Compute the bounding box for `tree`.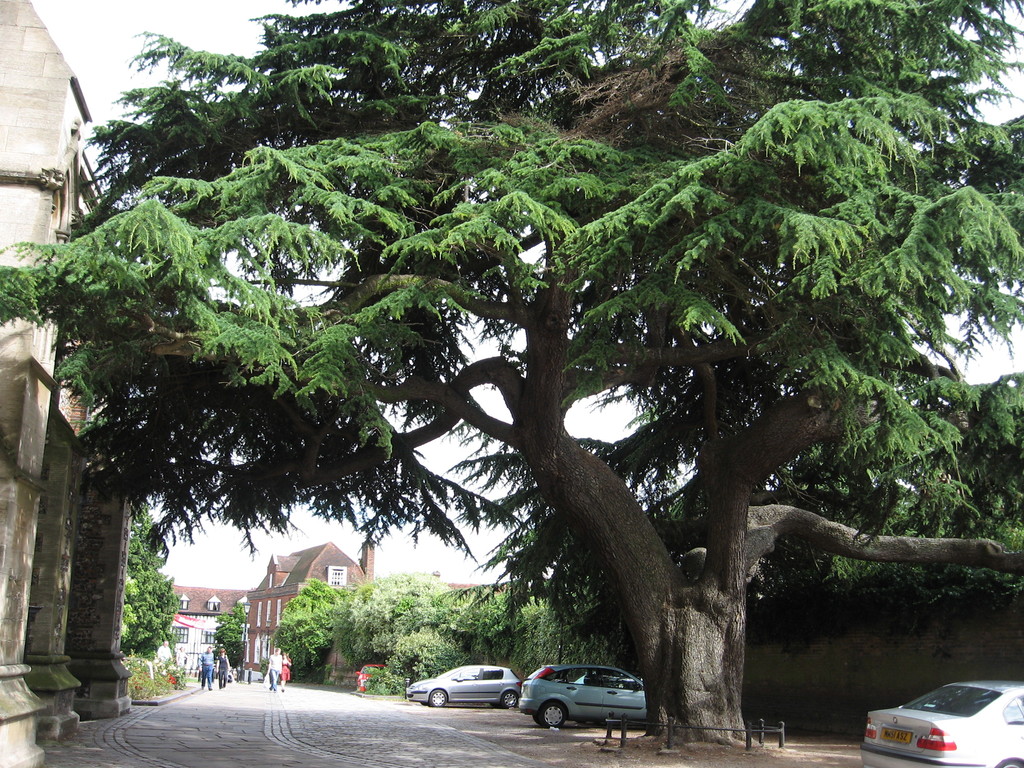
pyautogui.locateOnScreen(0, 12, 998, 732).
